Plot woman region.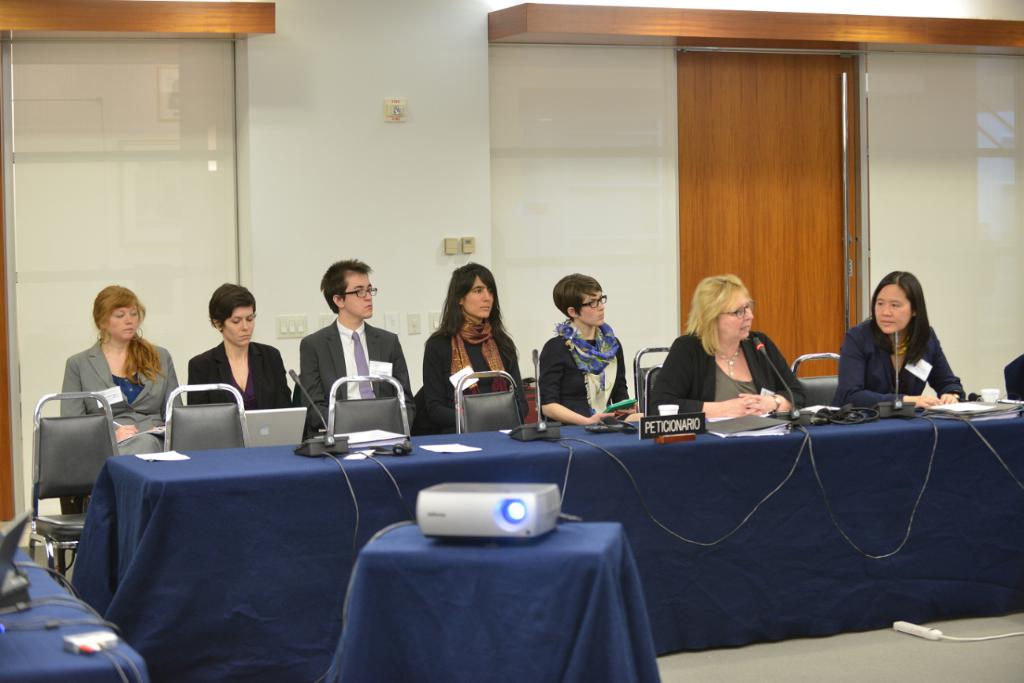
Plotted at bbox(417, 258, 528, 434).
